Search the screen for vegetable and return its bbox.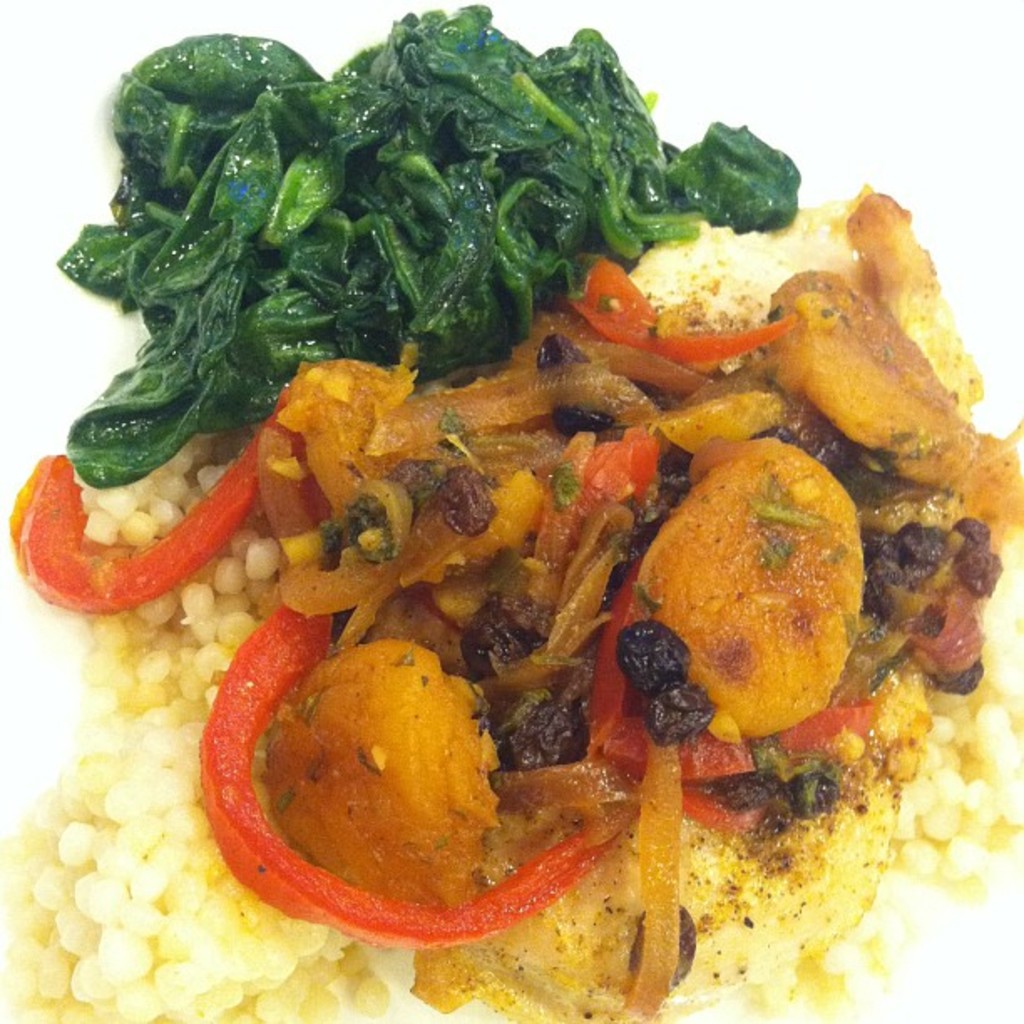
Found: detection(586, 557, 883, 850).
